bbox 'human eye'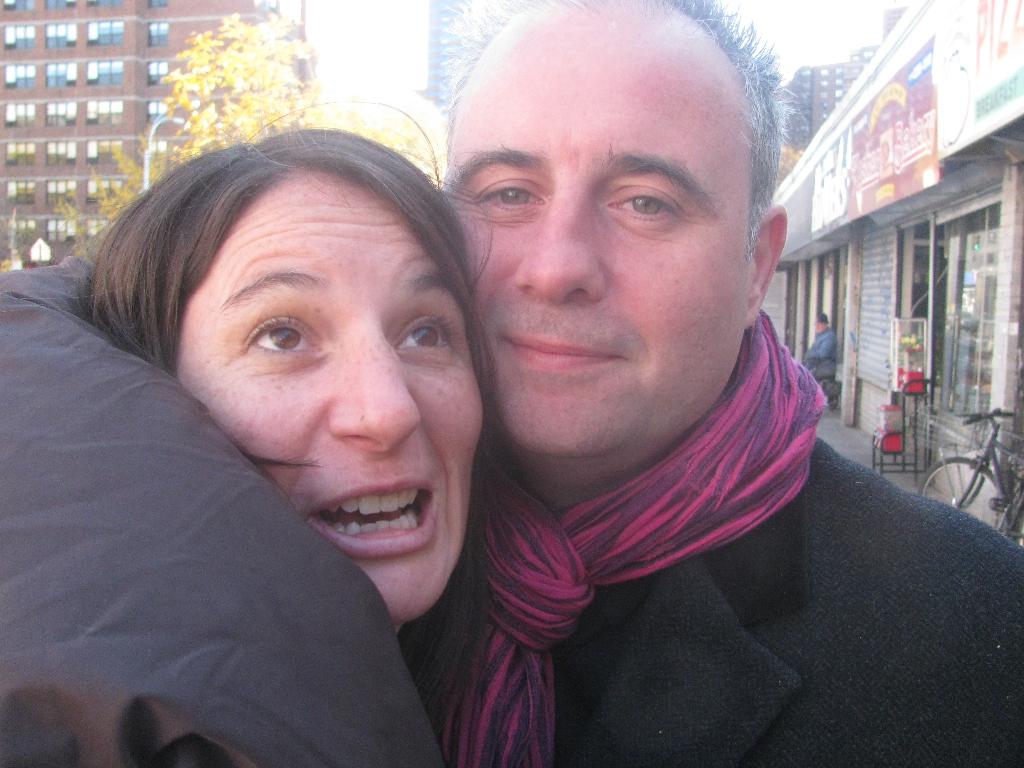
pyautogui.locateOnScreen(470, 178, 549, 213)
